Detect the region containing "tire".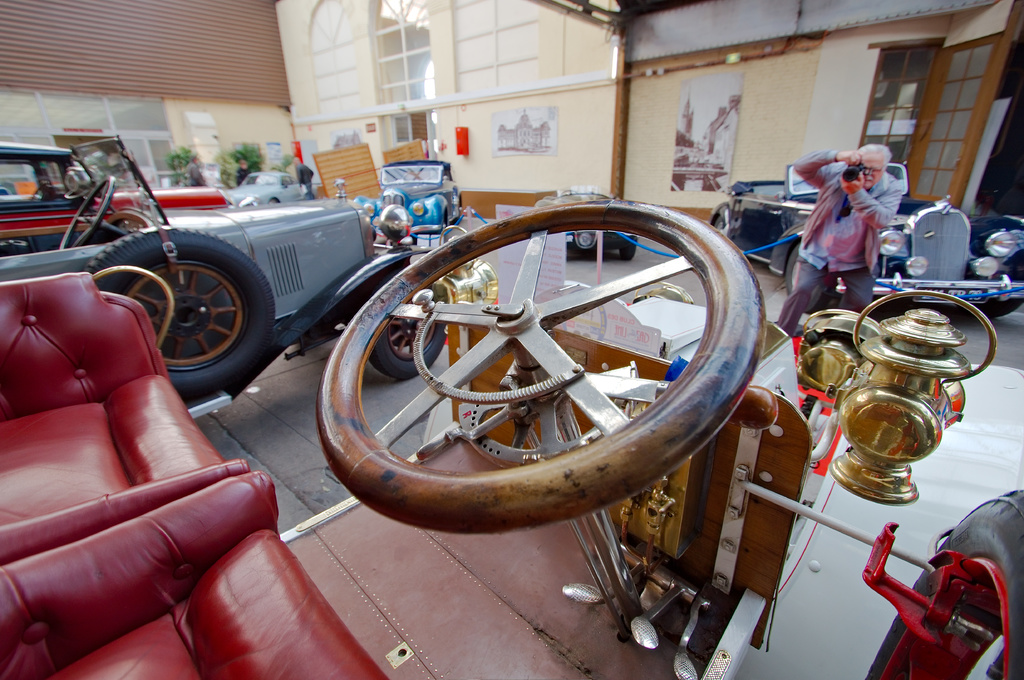
269, 196, 284, 203.
